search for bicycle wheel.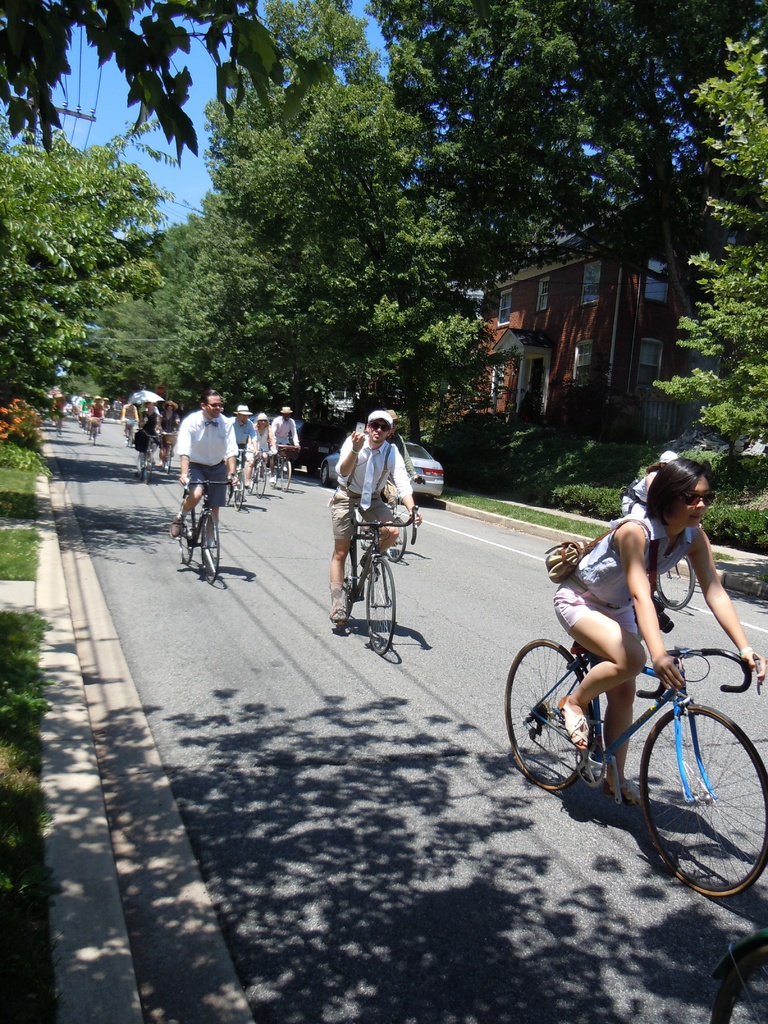
Found at (138,458,154,488).
